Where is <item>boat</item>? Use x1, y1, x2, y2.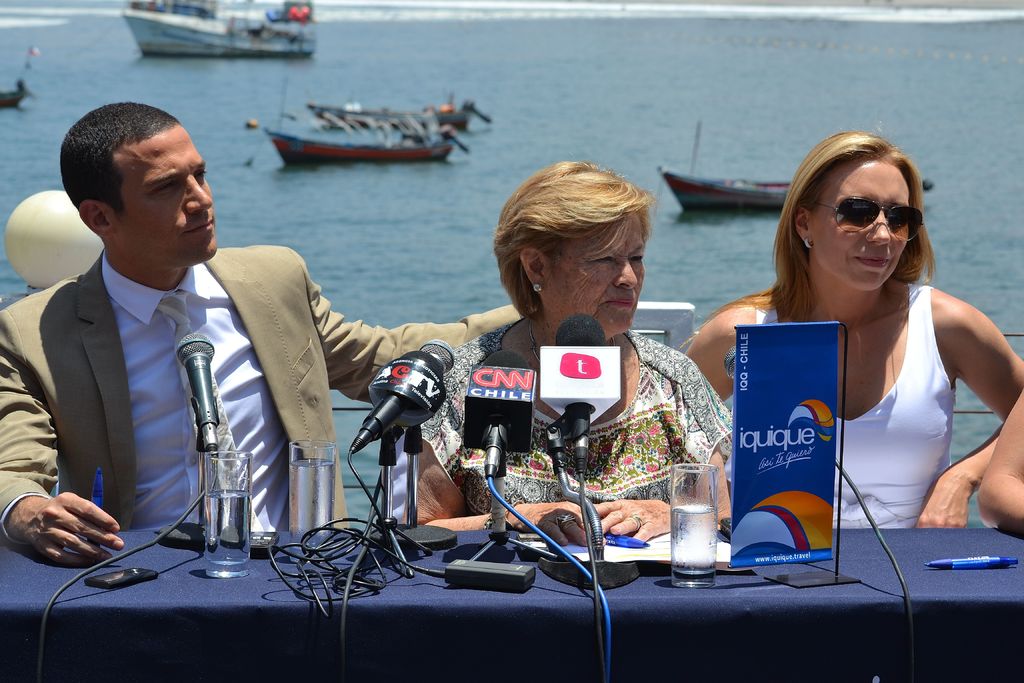
0, 72, 33, 107.
